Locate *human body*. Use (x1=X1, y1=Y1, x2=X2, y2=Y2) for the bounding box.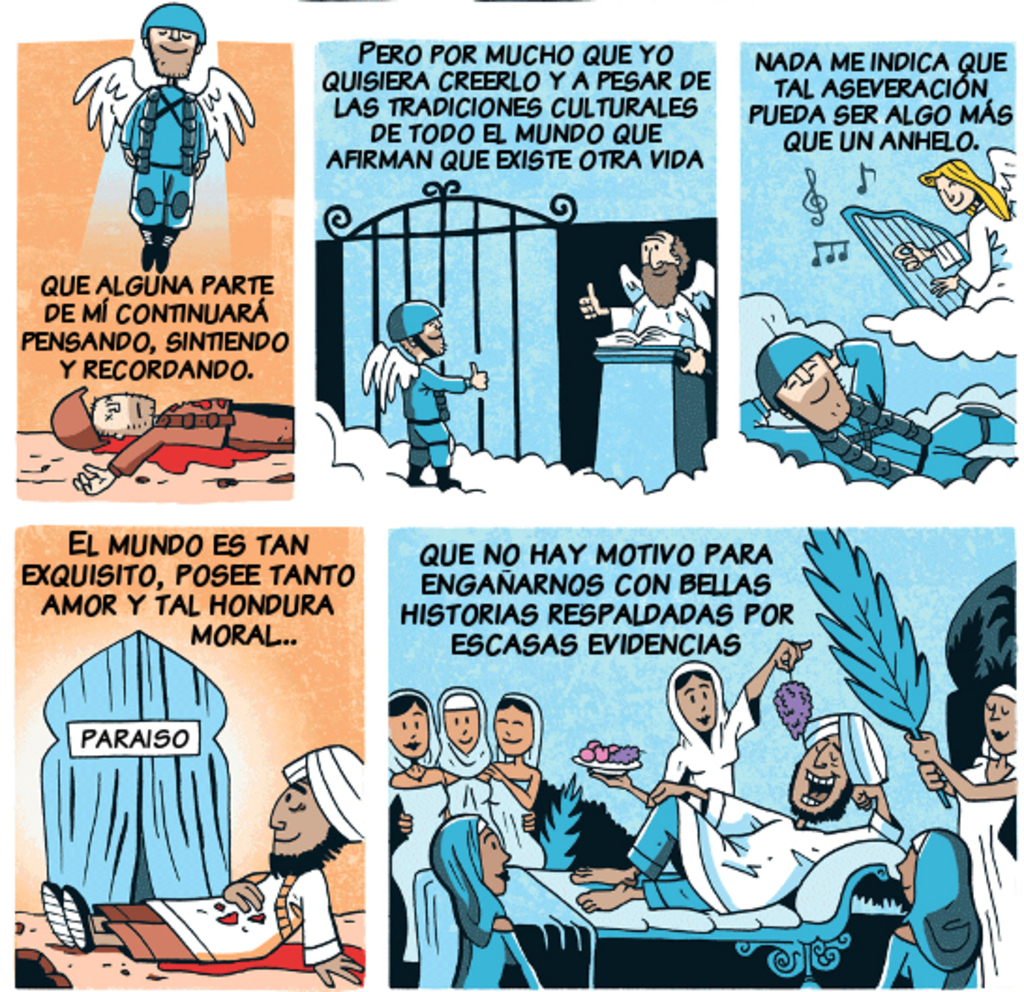
(x1=45, y1=864, x2=366, y2=988).
